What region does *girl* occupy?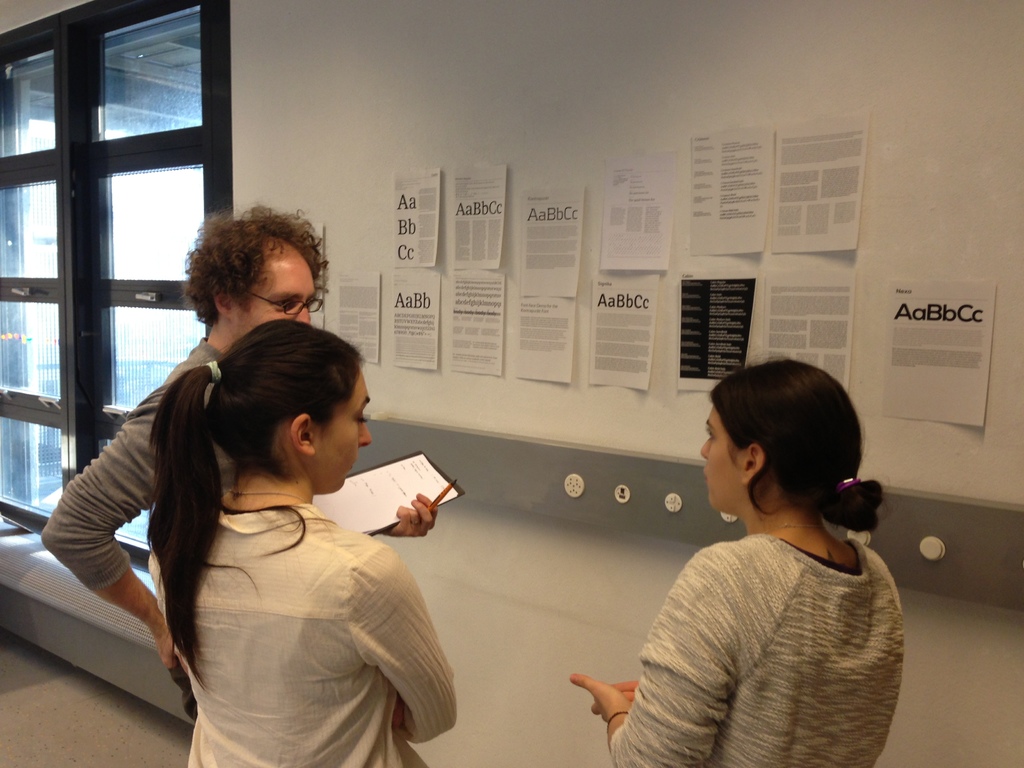
left=144, top=323, right=457, bottom=767.
